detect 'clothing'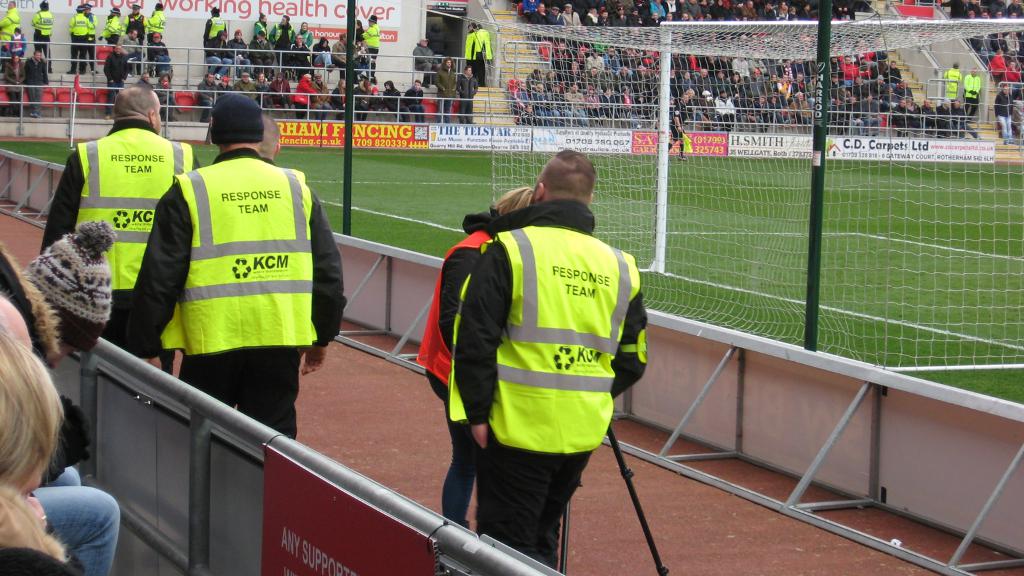
detection(459, 72, 480, 122)
